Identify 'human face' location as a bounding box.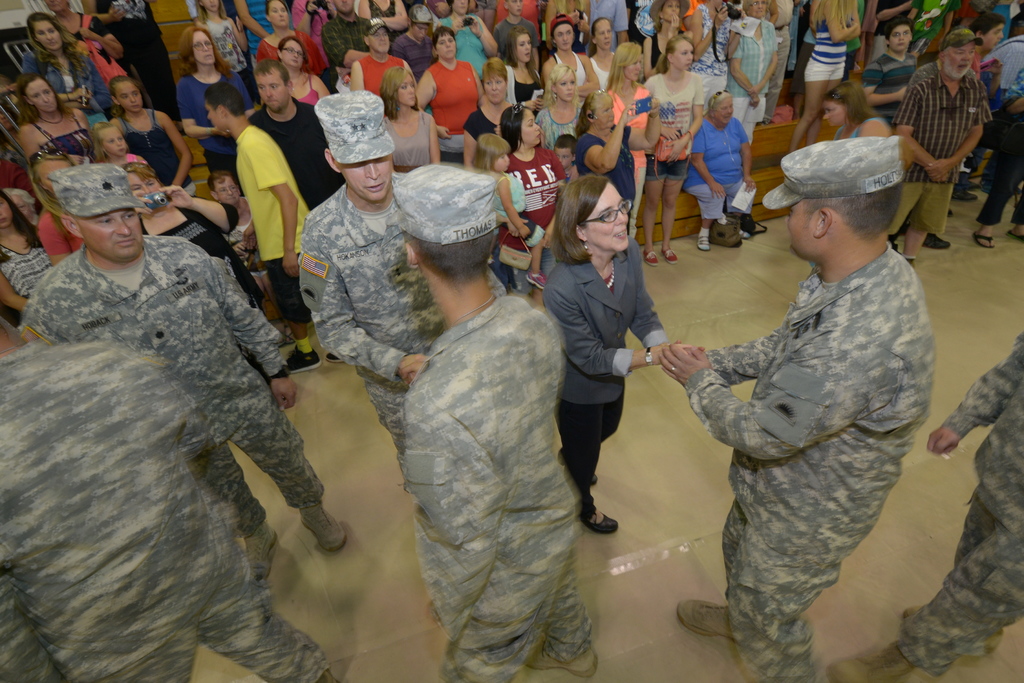
bbox=(749, 0, 769, 21).
